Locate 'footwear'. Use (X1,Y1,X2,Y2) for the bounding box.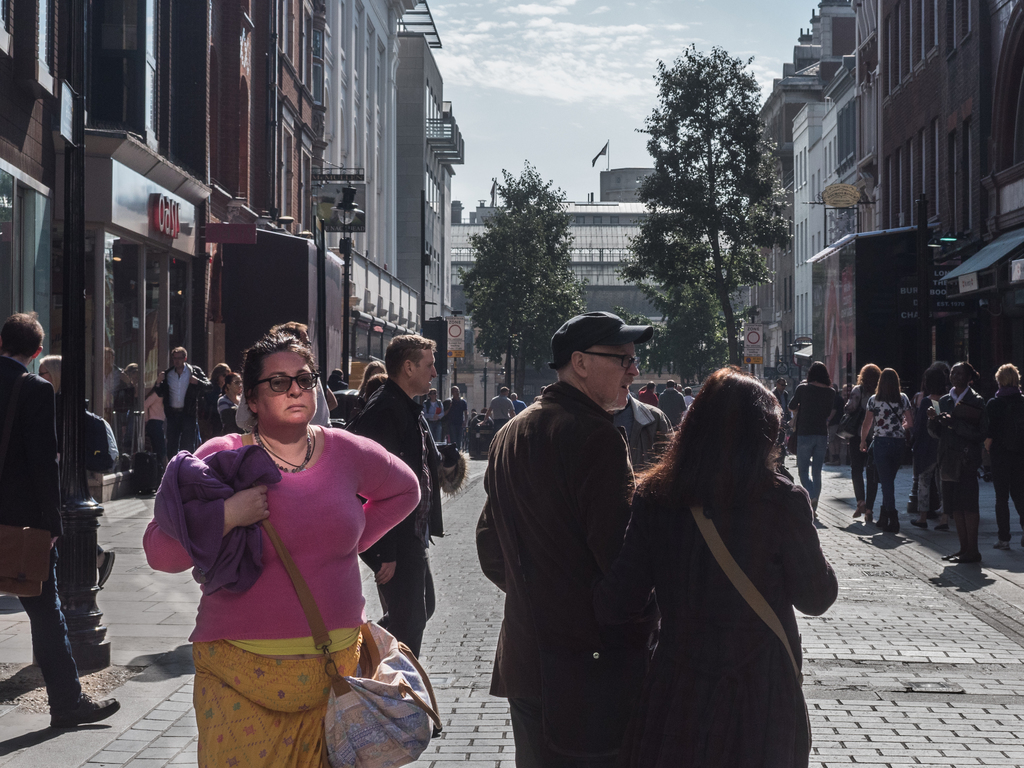
(941,549,964,560).
